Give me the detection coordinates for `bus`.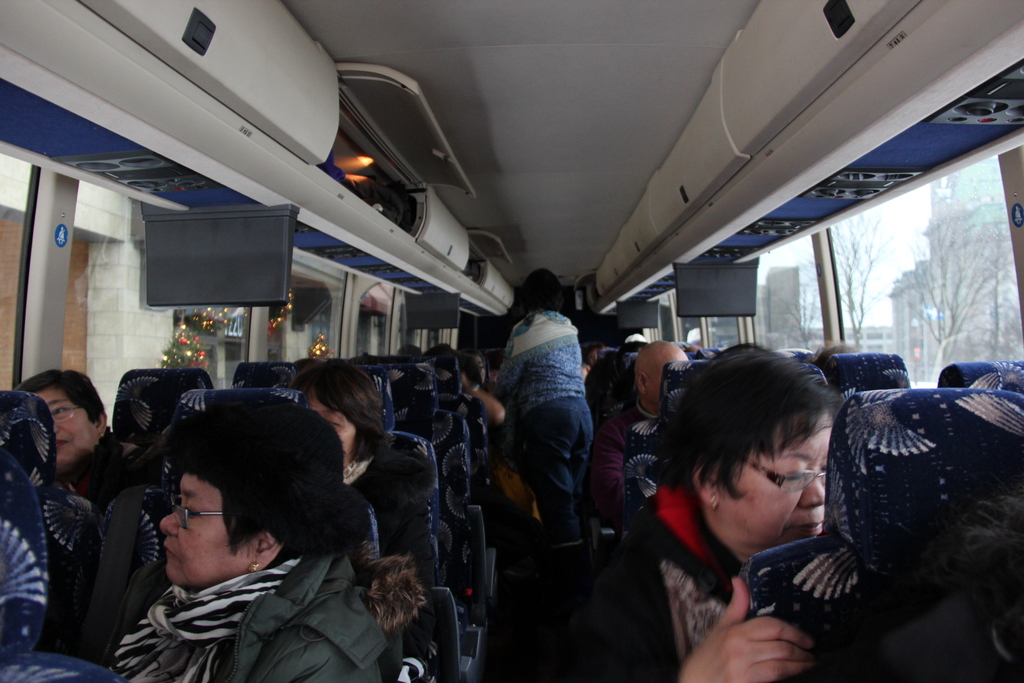
x1=0 y1=0 x2=1023 y2=682.
